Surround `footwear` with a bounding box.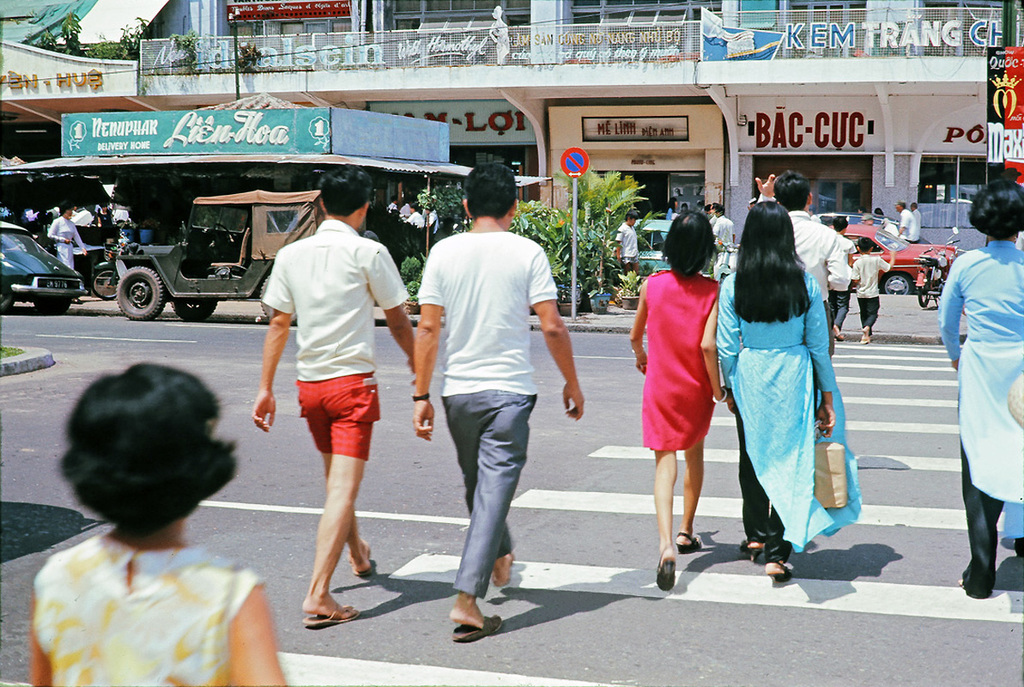
left=676, top=530, right=698, bottom=552.
